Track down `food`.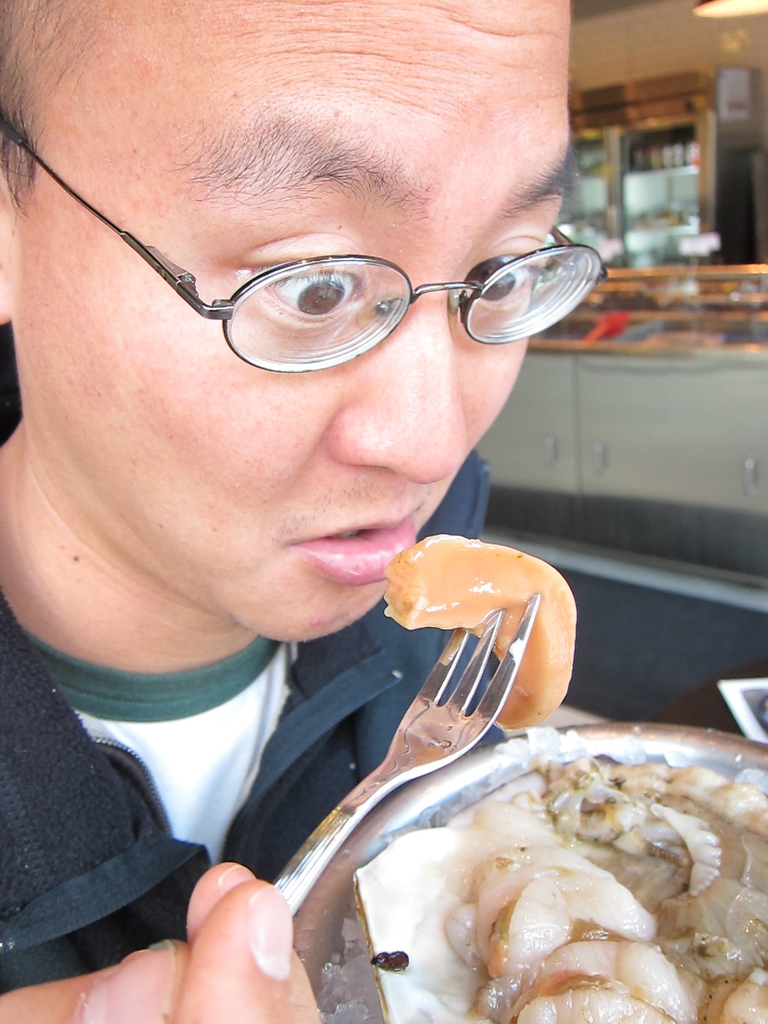
Tracked to 385/532/576/730.
